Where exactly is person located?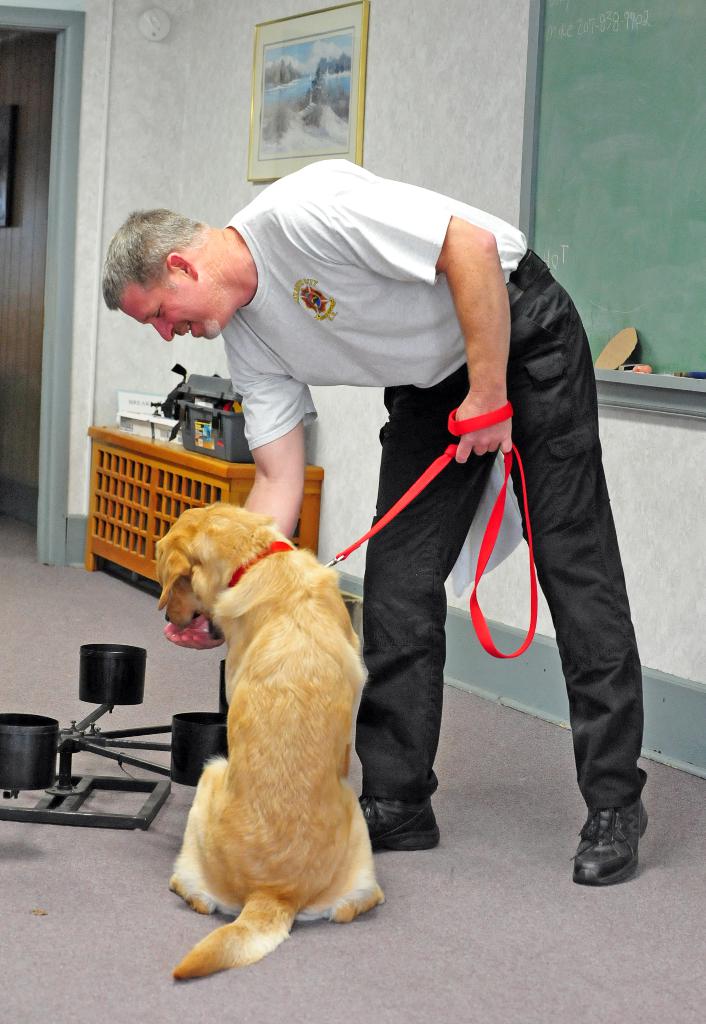
Its bounding box is 170 168 550 900.
